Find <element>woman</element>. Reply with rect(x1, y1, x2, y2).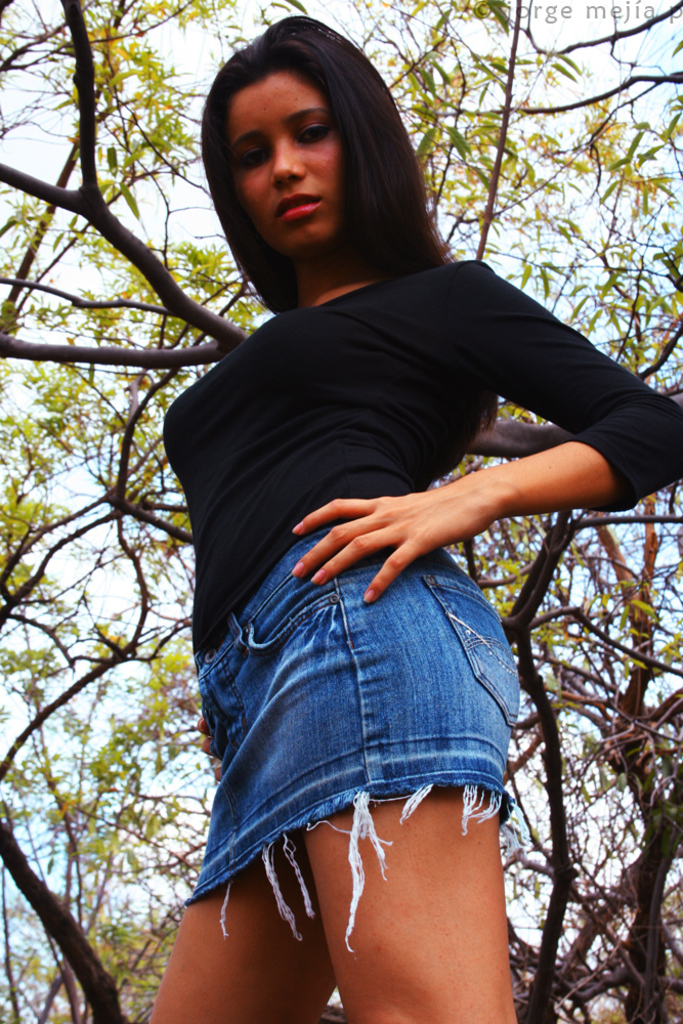
rect(142, 59, 628, 1016).
